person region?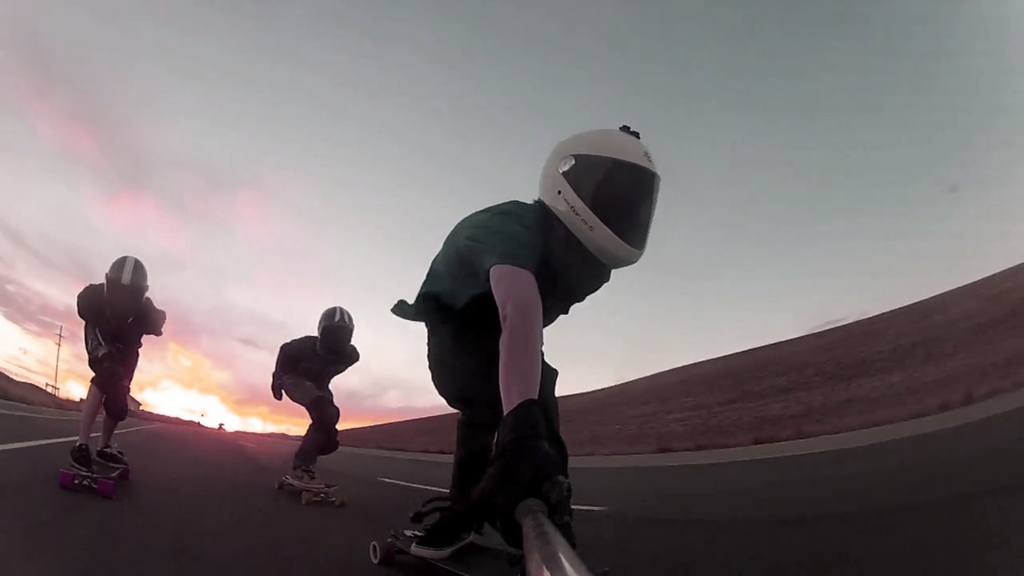
pyautogui.locateOnScreen(416, 129, 657, 570)
